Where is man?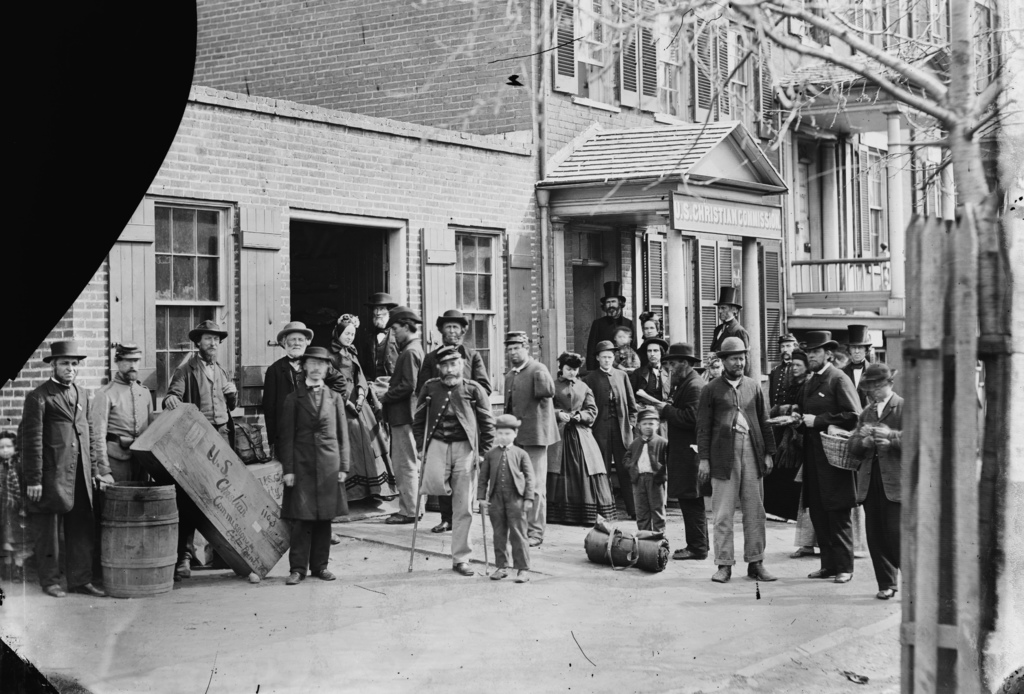
<region>712, 286, 750, 369</region>.
